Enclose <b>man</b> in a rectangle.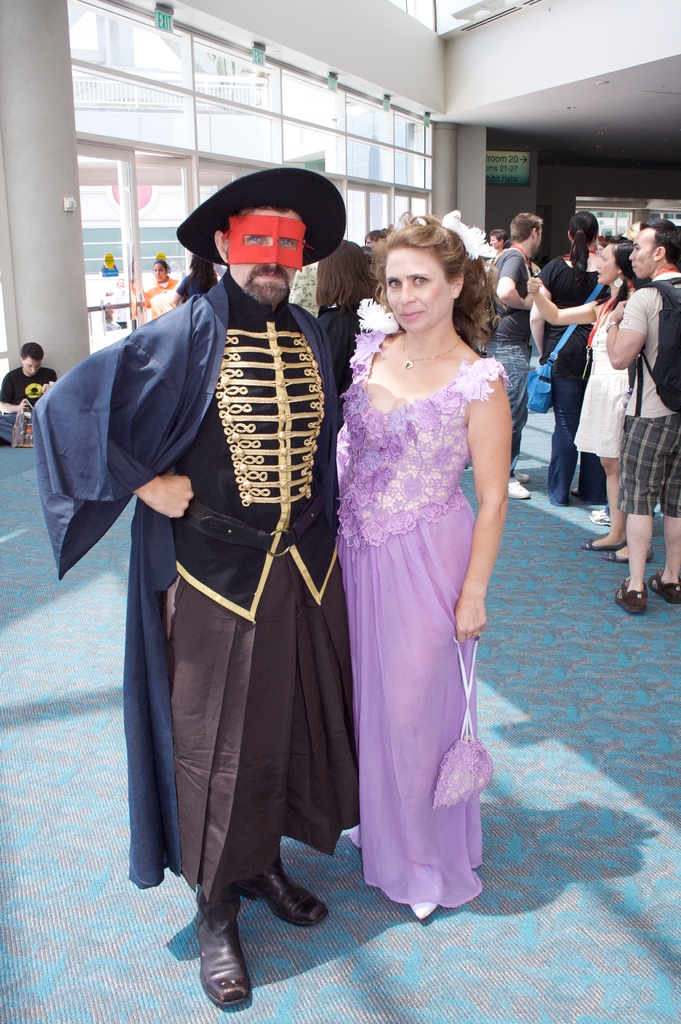
(left=473, top=211, right=544, bottom=497).
